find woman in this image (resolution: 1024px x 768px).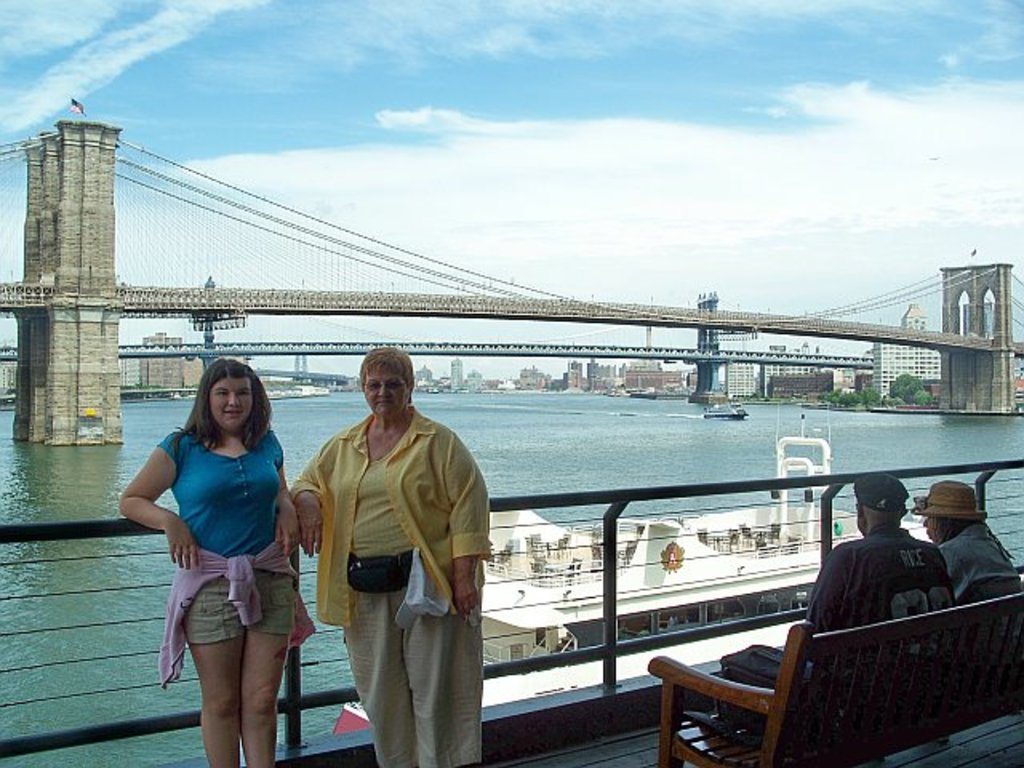
box(286, 349, 493, 766).
